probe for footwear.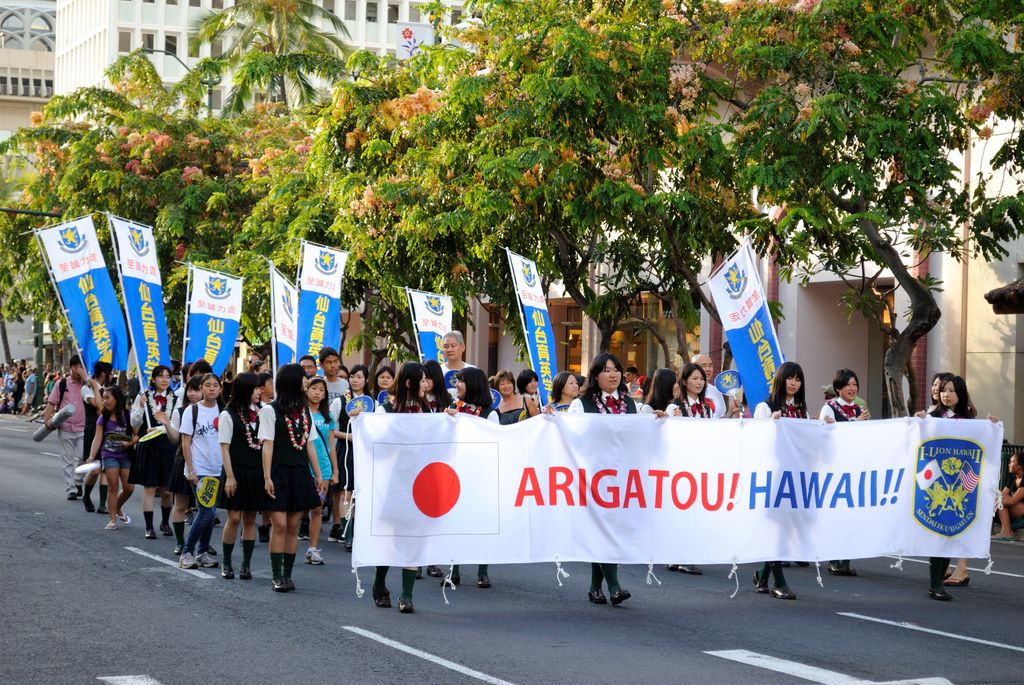
Probe result: box=[304, 546, 324, 565].
